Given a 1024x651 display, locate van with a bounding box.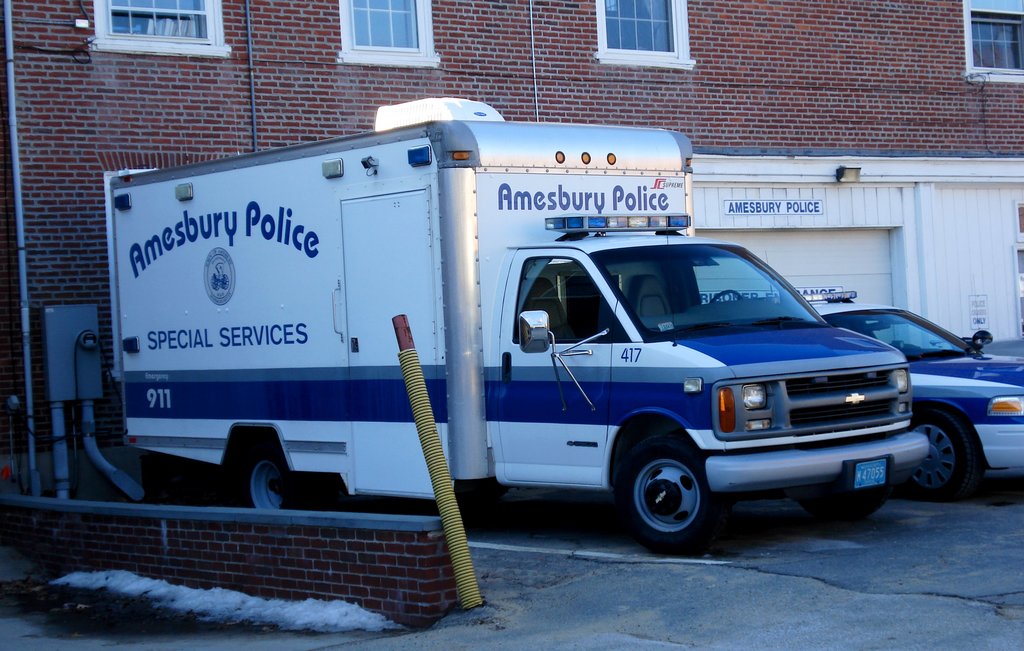
Located: <bbox>99, 94, 932, 553</bbox>.
